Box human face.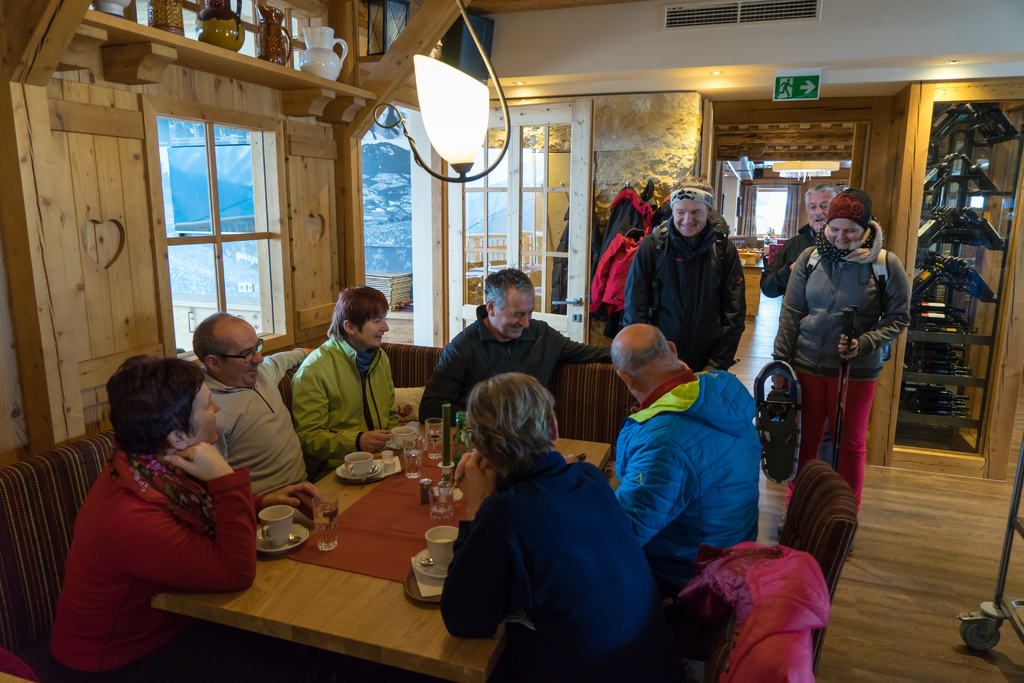
locate(807, 188, 835, 233).
